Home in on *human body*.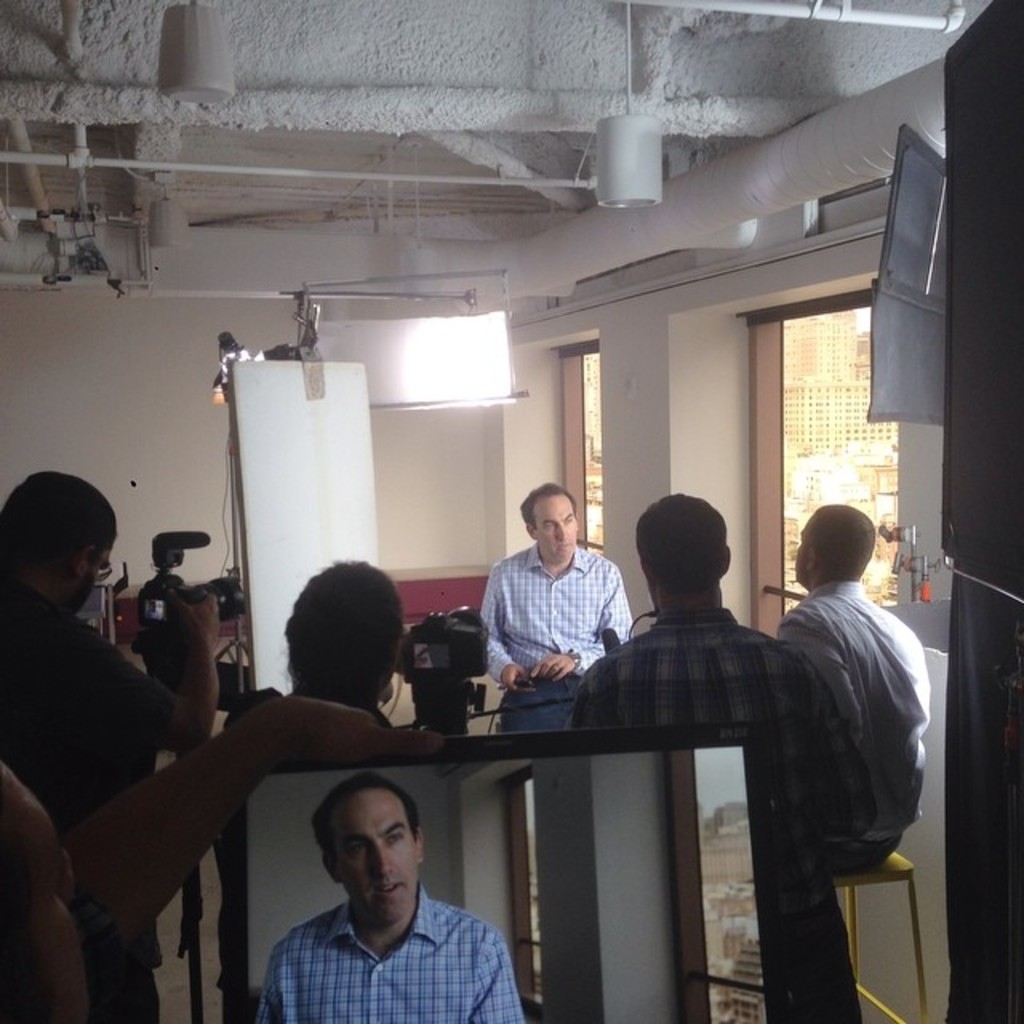
Homed in at (left=62, top=690, right=438, bottom=947).
